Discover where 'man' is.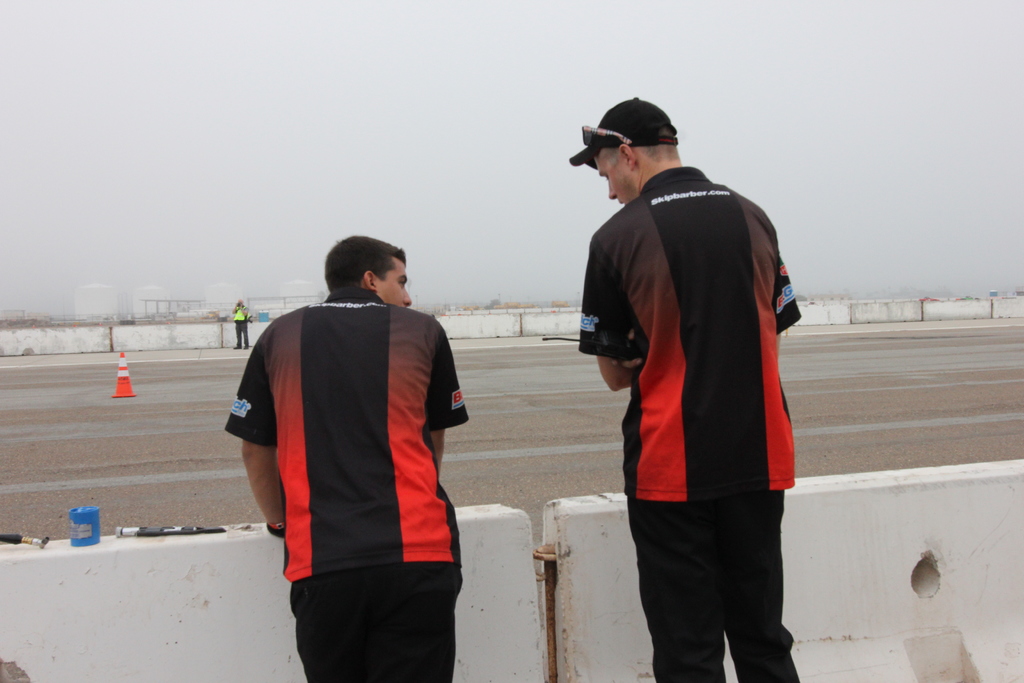
Discovered at region(569, 97, 801, 682).
